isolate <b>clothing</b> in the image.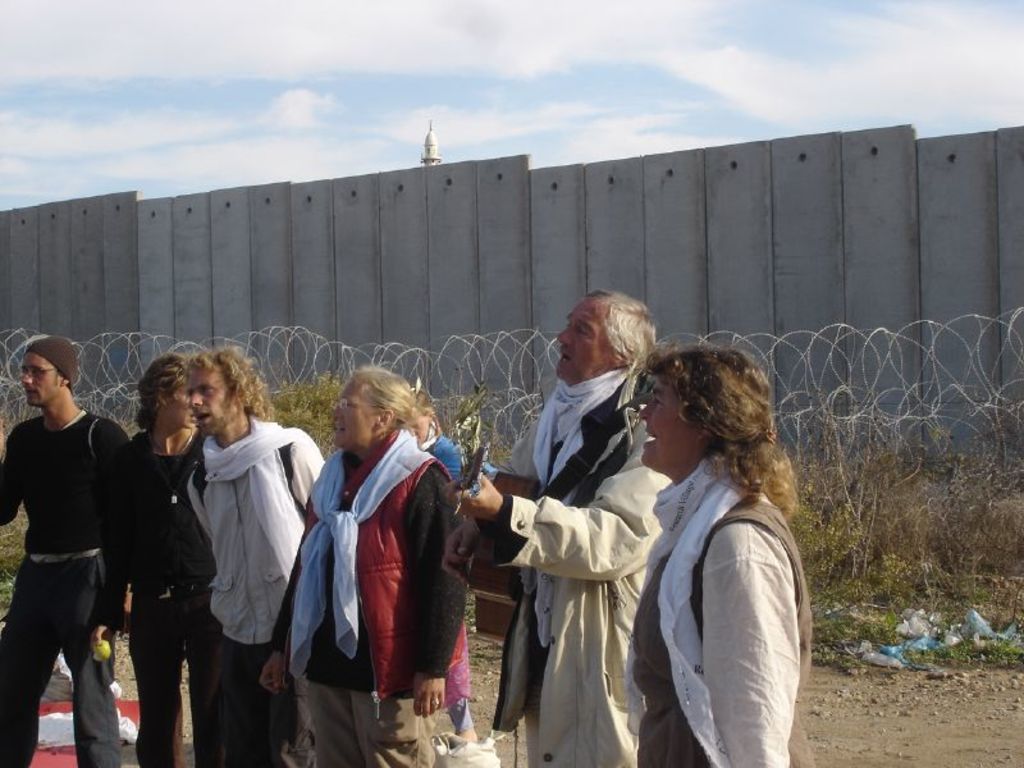
Isolated region: select_region(188, 406, 324, 765).
